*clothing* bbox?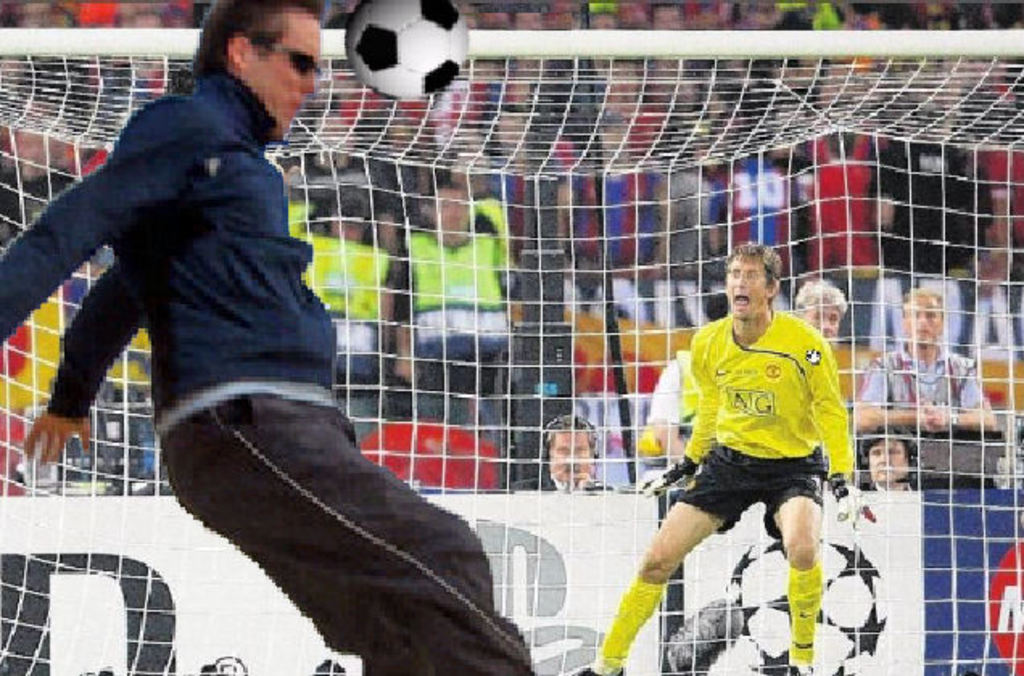
(649, 298, 849, 559)
